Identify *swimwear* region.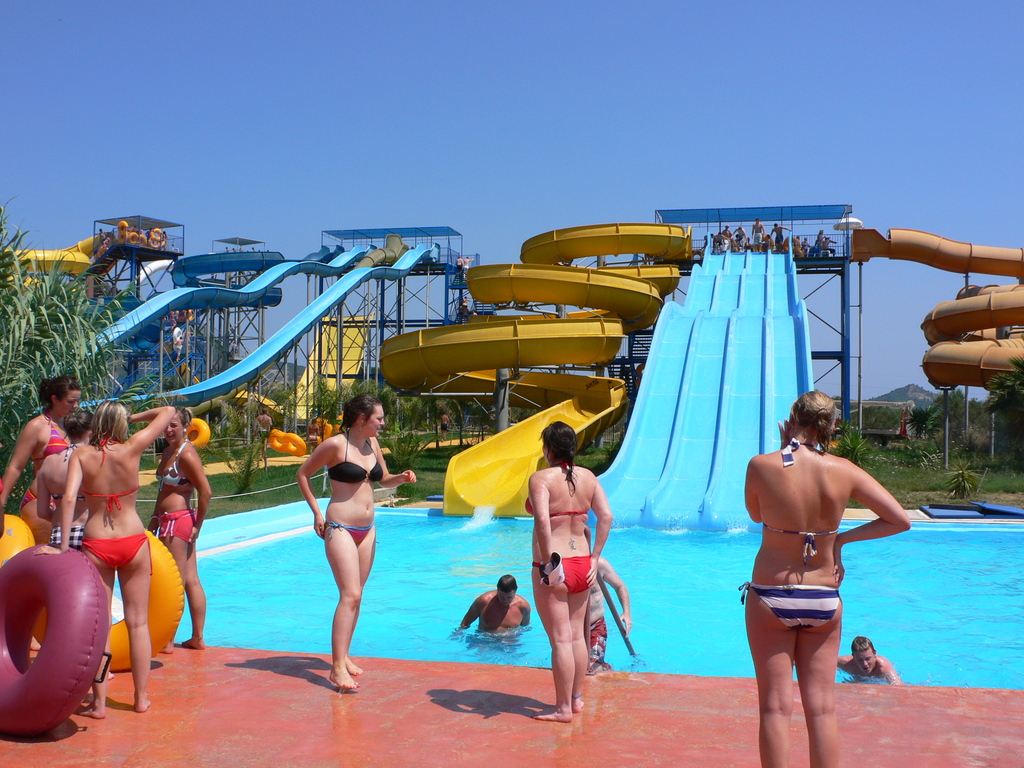
Region: box(739, 581, 842, 628).
